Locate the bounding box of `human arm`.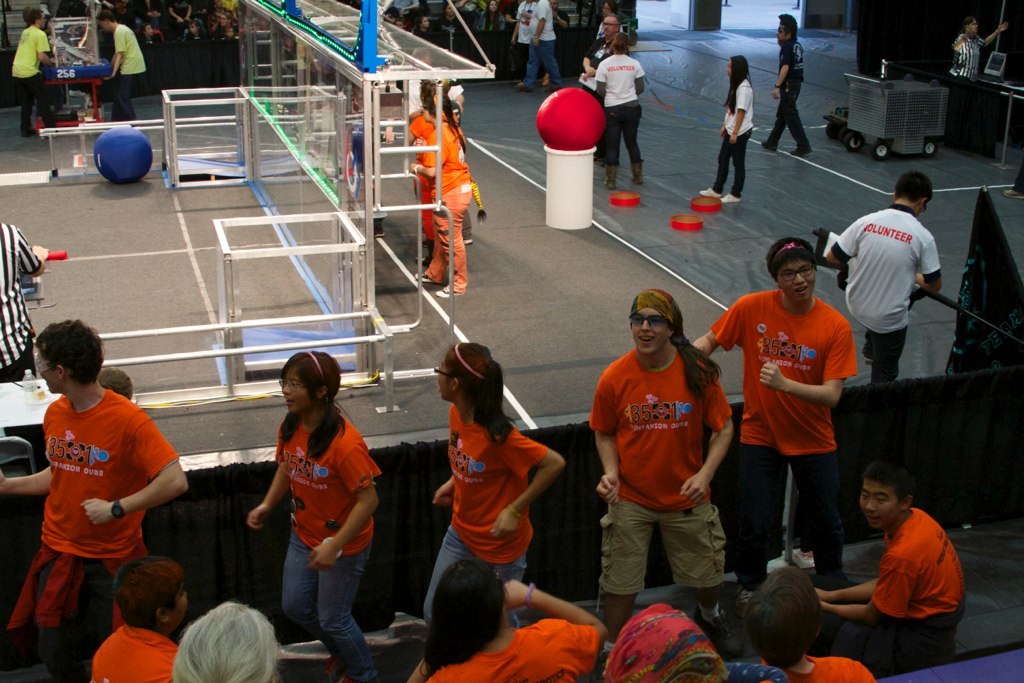
Bounding box: 111:26:128:71.
